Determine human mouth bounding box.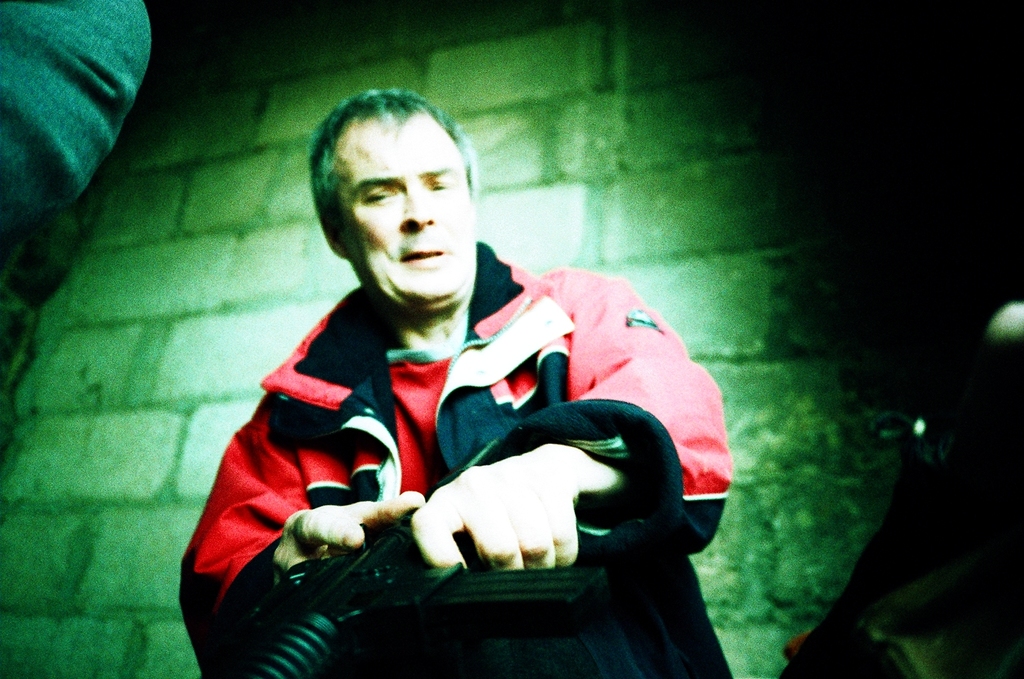
Determined: 399,247,448,263.
